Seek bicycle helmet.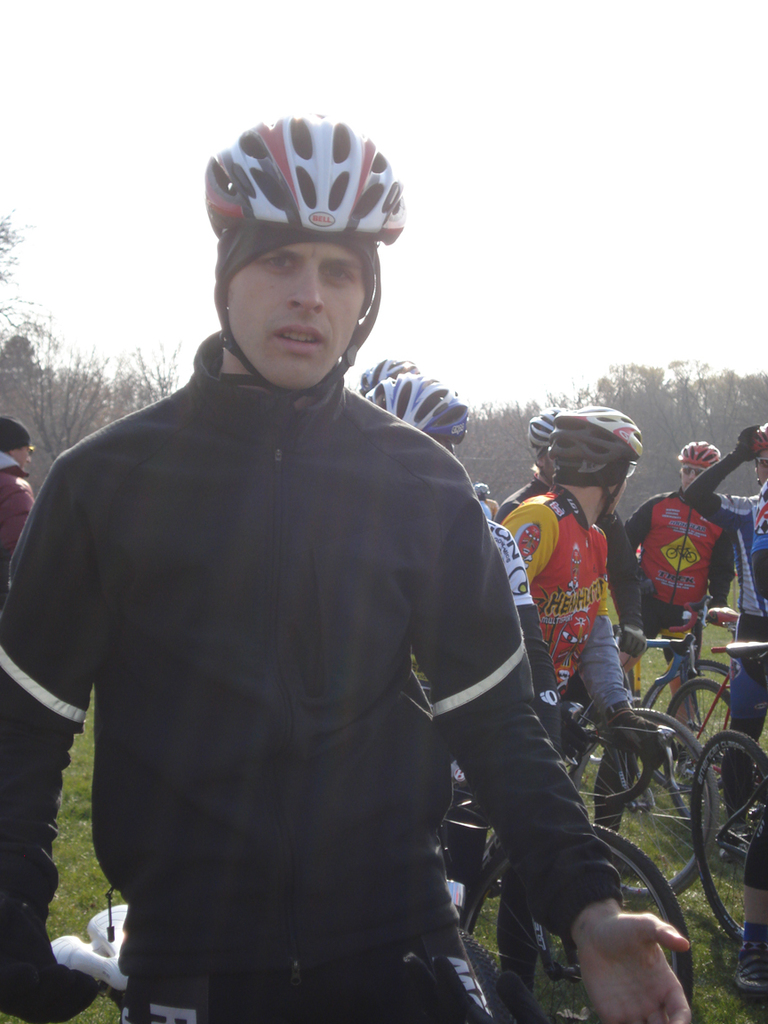
[x1=203, y1=111, x2=406, y2=404].
